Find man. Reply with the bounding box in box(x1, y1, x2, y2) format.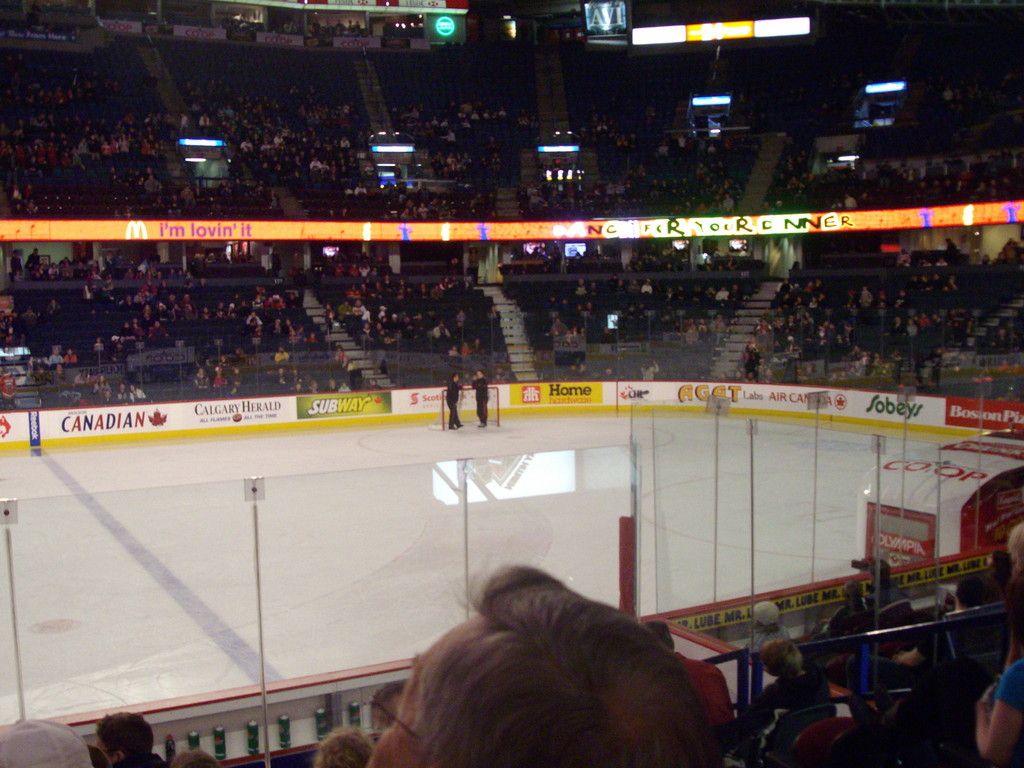
box(923, 254, 952, 291).
